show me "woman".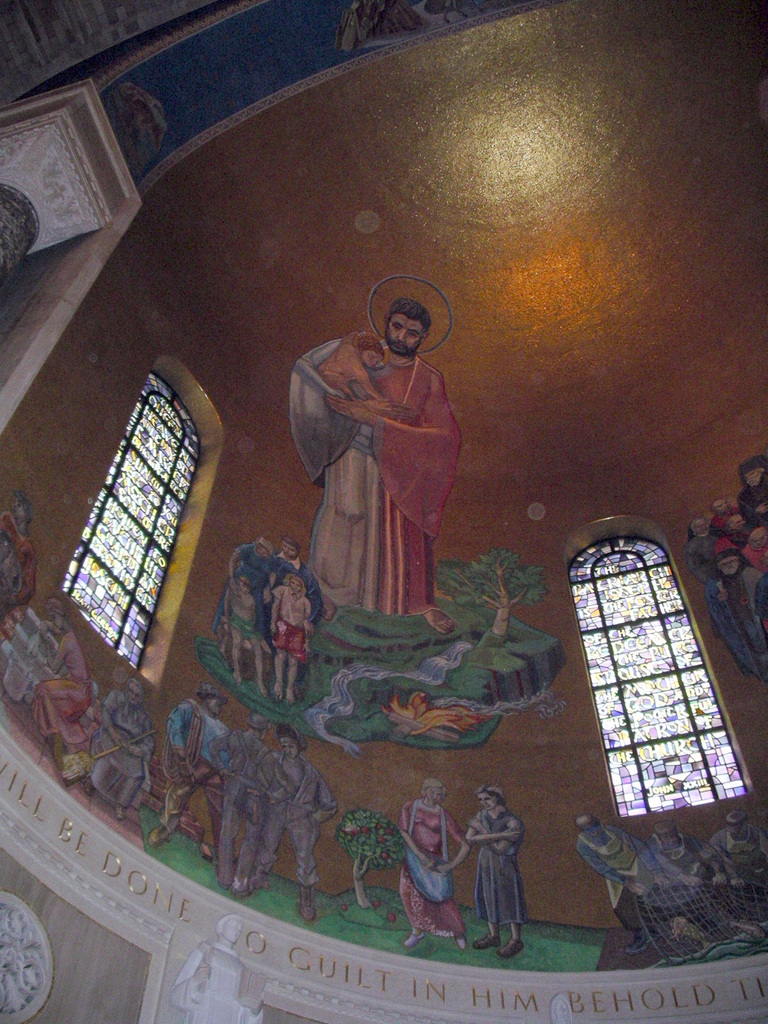
"woman" is here: pyautogui.locateOnScreen(391, 778, 479, 949).
